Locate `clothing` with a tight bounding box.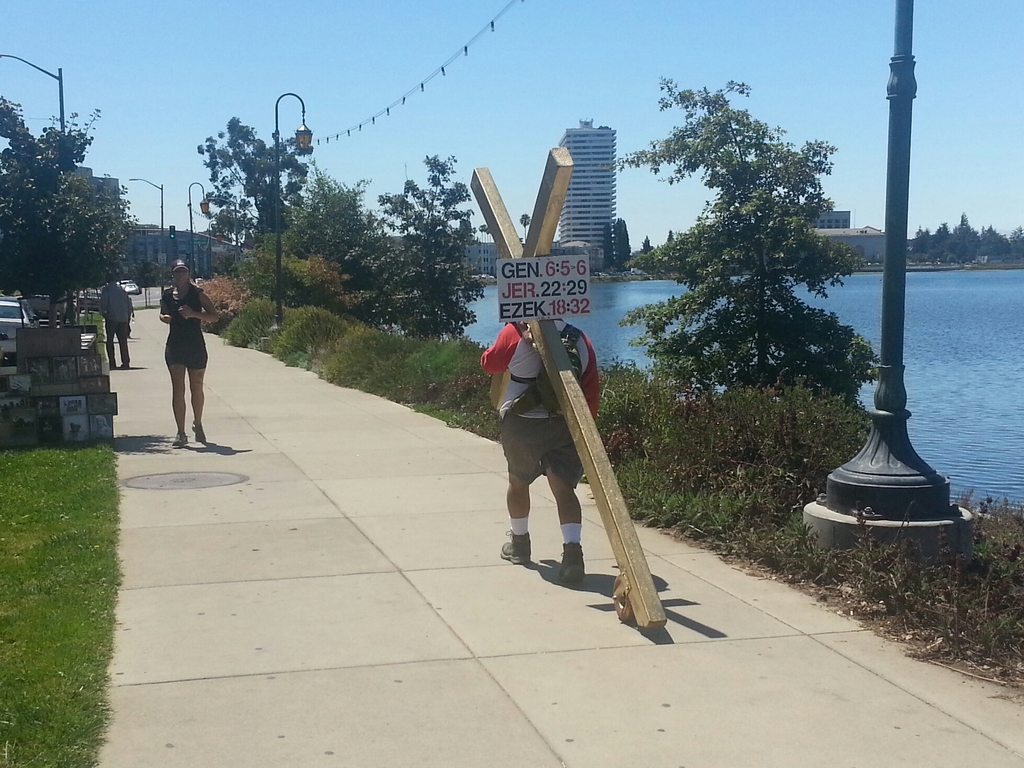
left=161, top=278, right=209, bottom=372.
